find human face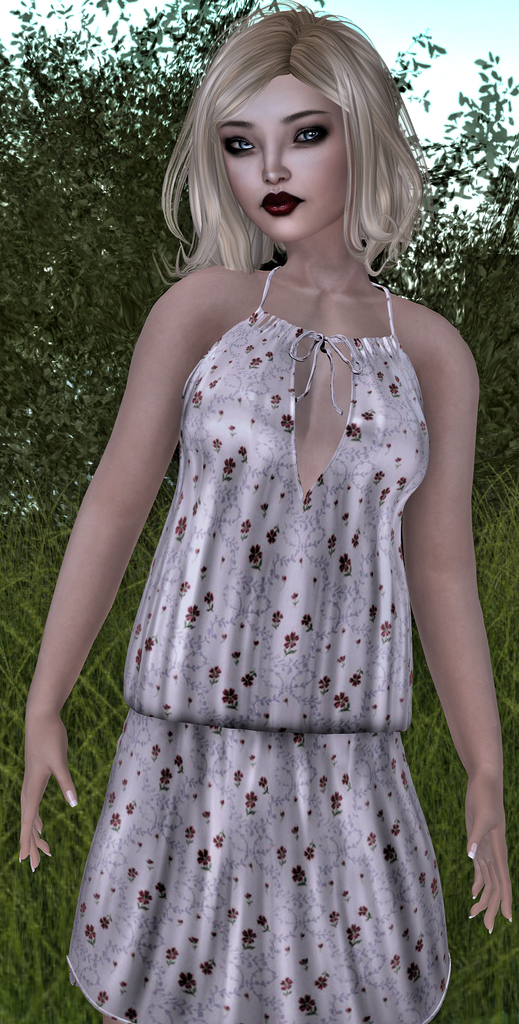
(x1=214, y1=75, x2=358, y2=246)
